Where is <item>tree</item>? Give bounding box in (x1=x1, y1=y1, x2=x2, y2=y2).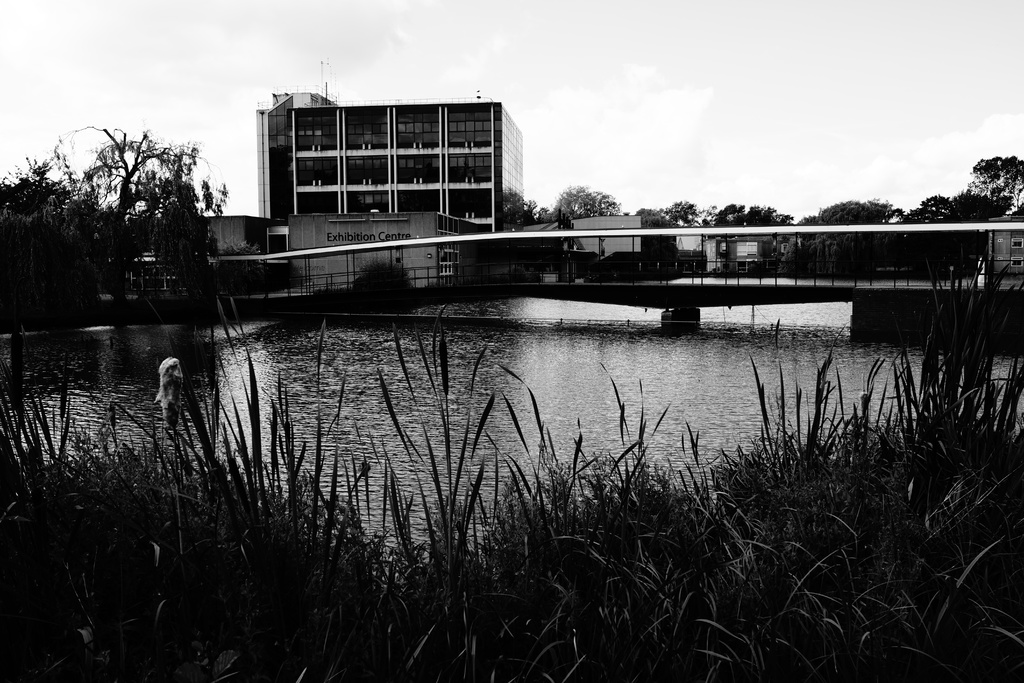
(x1=540, y1=184, x2=629, y2=226).
